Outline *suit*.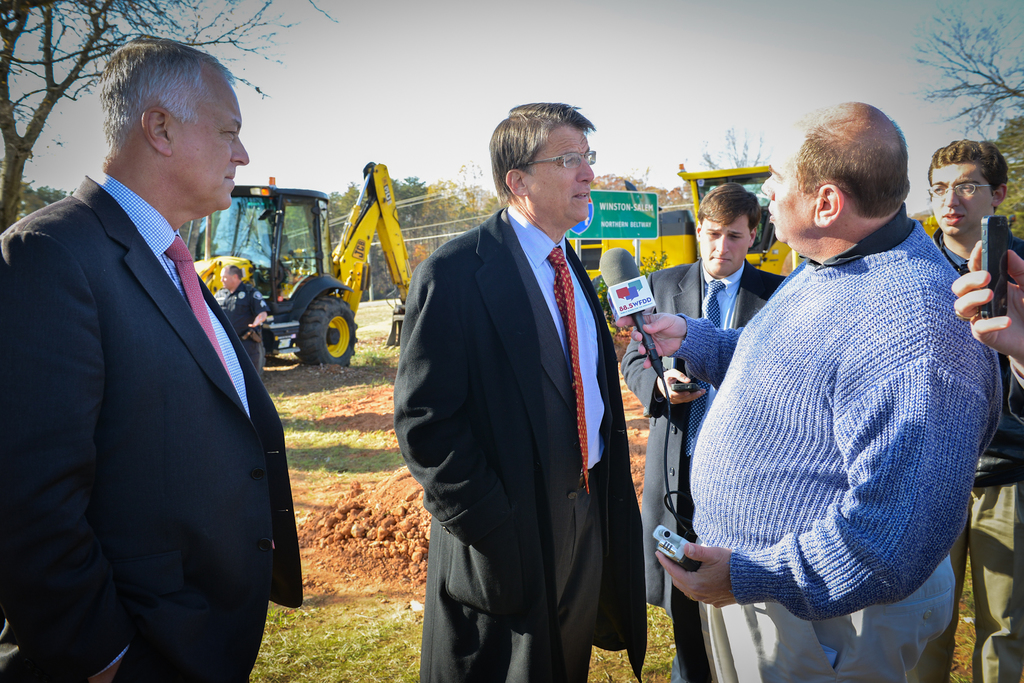
Outline: bbox(14, 59, 296, 682).
